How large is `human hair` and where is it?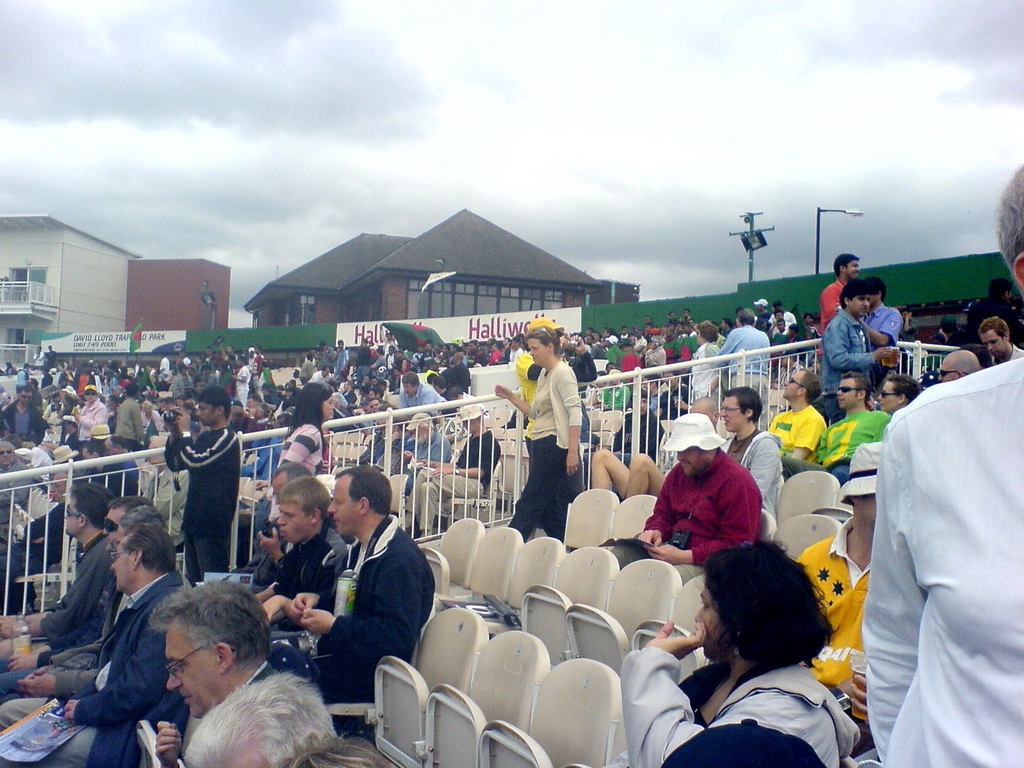
Bounding box: left=975, top=318, right=1011, bottom=339.
